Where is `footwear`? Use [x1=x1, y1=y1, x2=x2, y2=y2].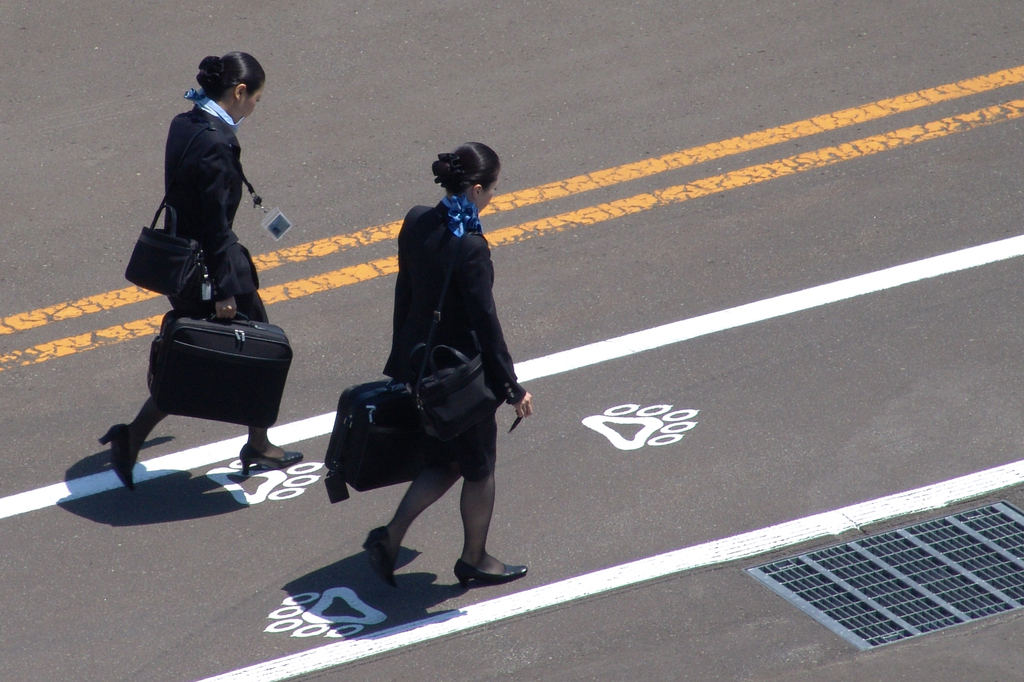
[x1=98, y1=424, x2=136, y2=493].
